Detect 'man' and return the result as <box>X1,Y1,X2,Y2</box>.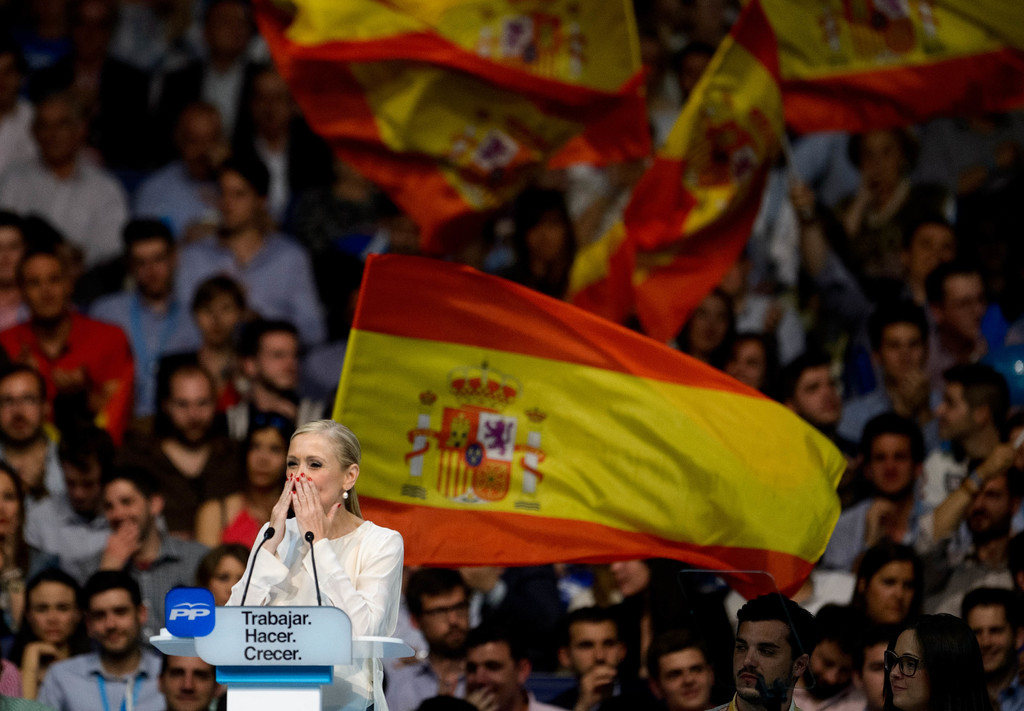
<box>387,560,476,710</box>.
